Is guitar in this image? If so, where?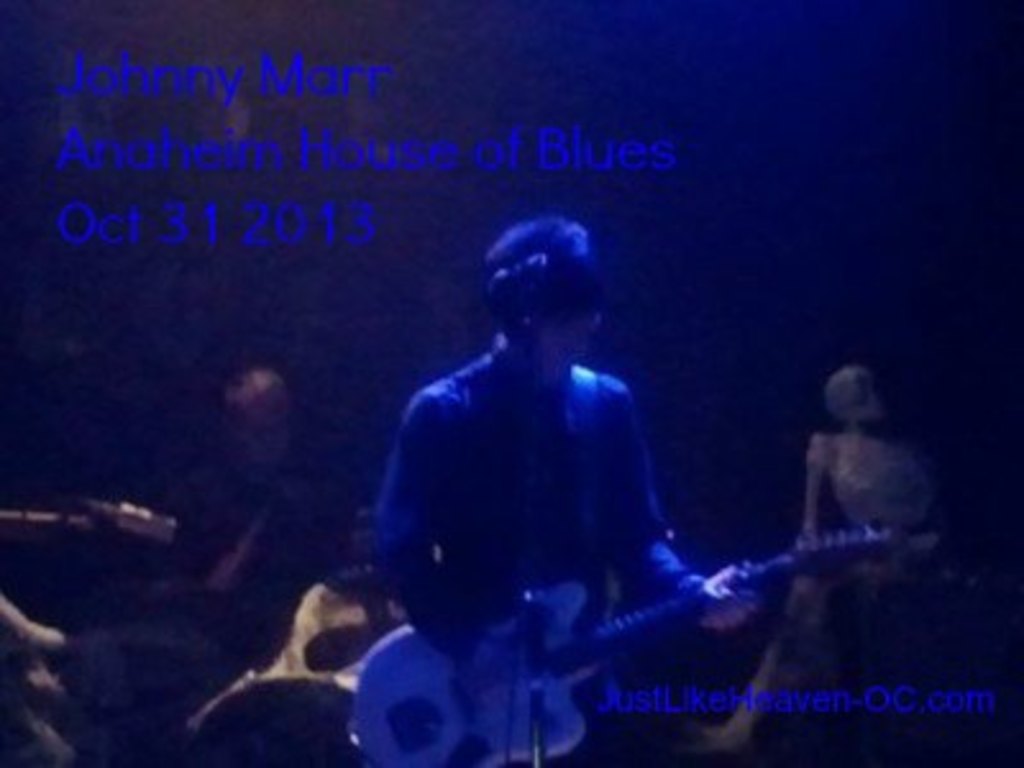
Yes, at (346,517,896,765).
